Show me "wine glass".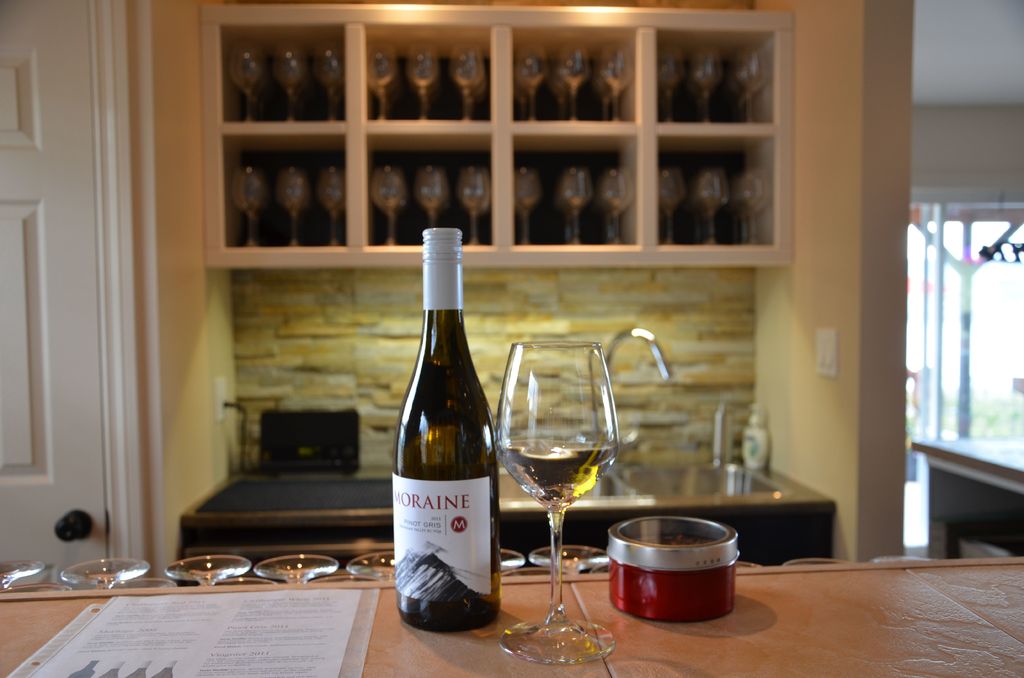
"wine glass" is here: 662 51 685 122.
